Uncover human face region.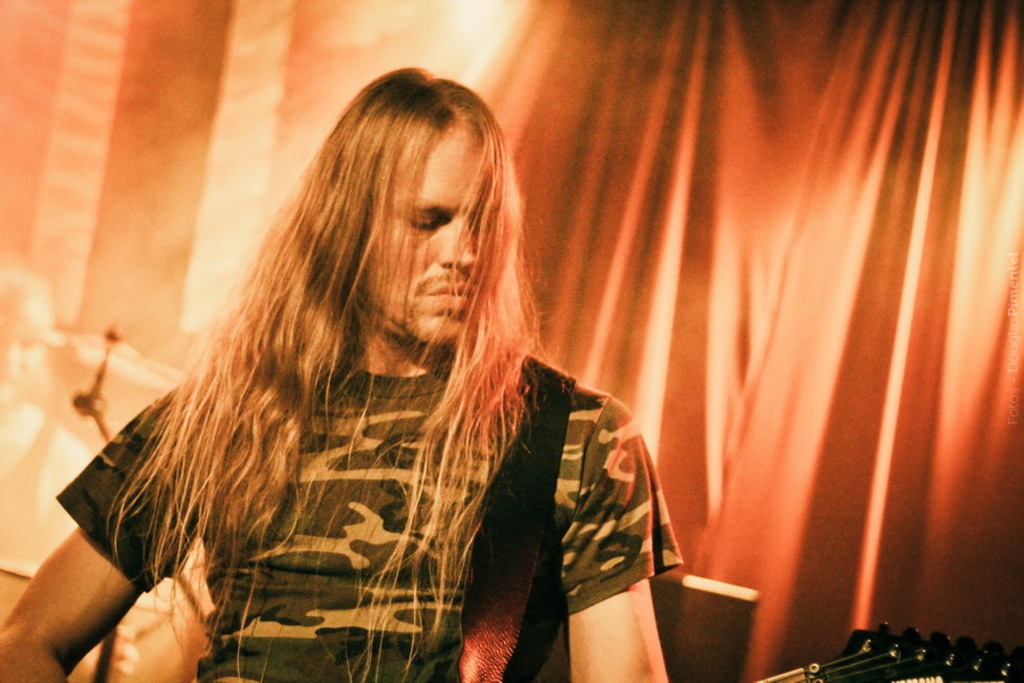
Uncovered: region(358, 130, 482, 347).
